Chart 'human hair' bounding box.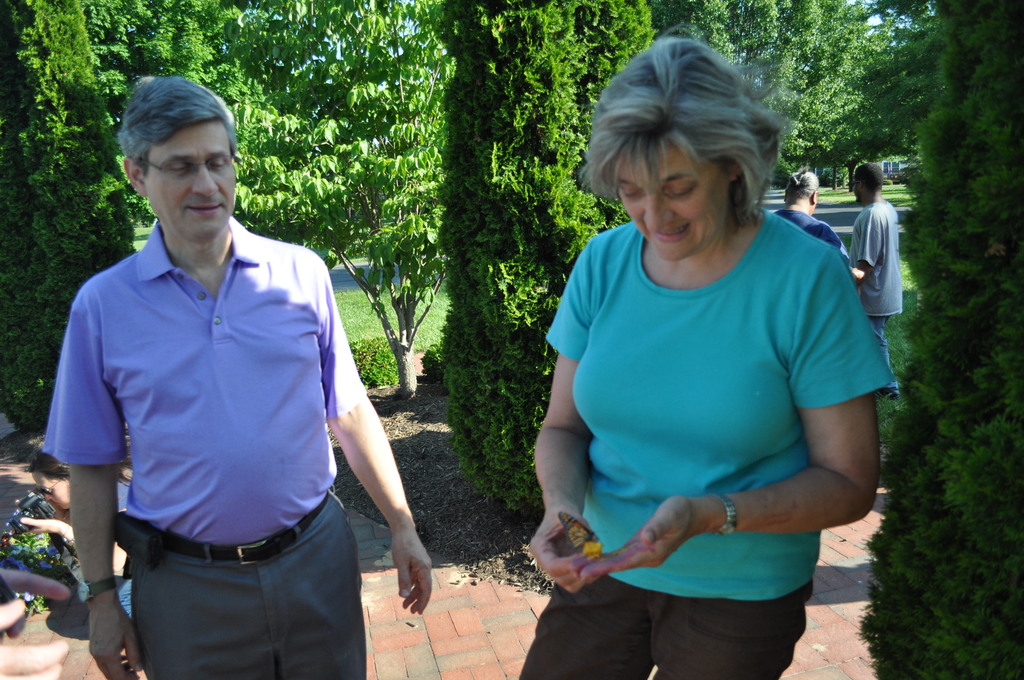
Charted: detection(119, 76, 234, 175).
